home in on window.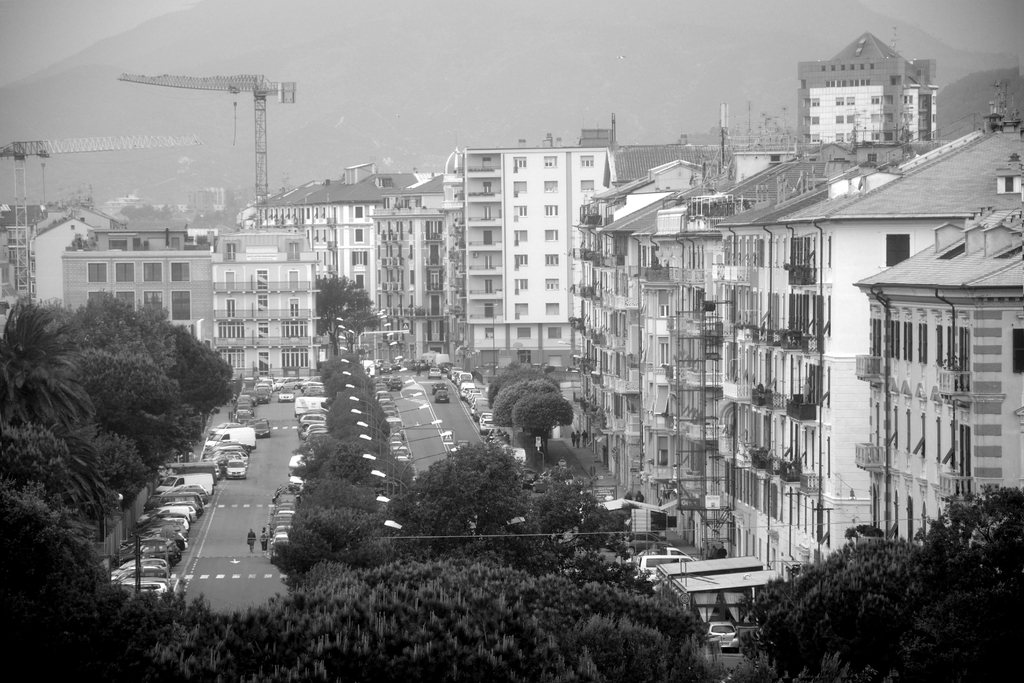
Homed in at 398,289,404,314.
